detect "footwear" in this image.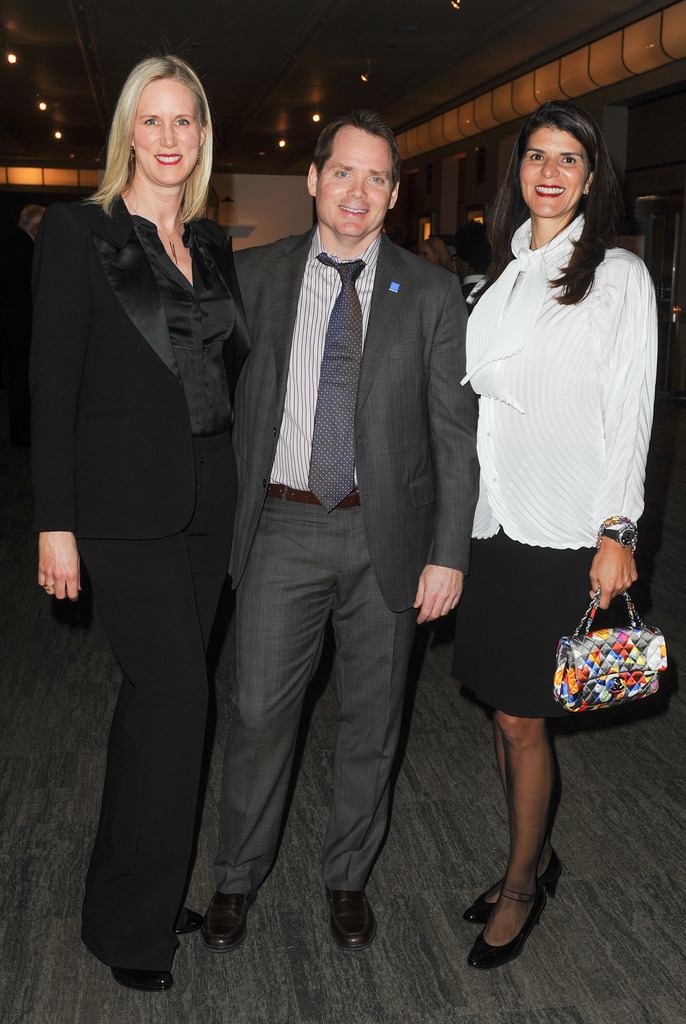
Detection: detection(174, 910, 200, 931).
